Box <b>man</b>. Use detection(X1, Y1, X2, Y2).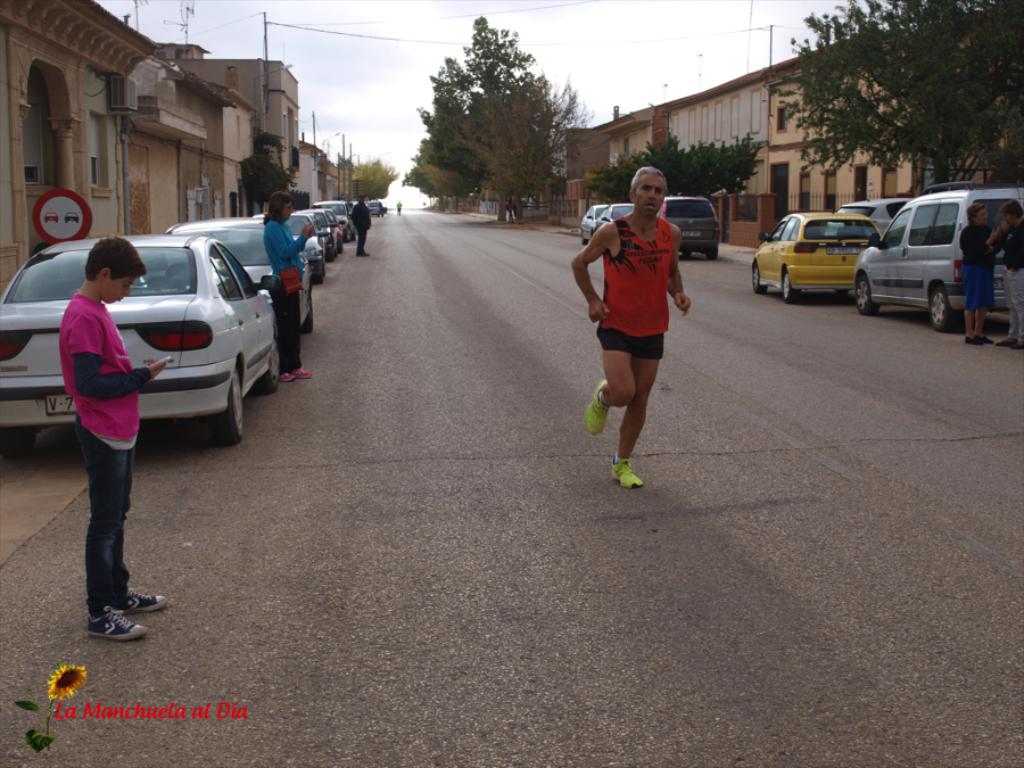
detection(1001, 199, 1023, 349).
